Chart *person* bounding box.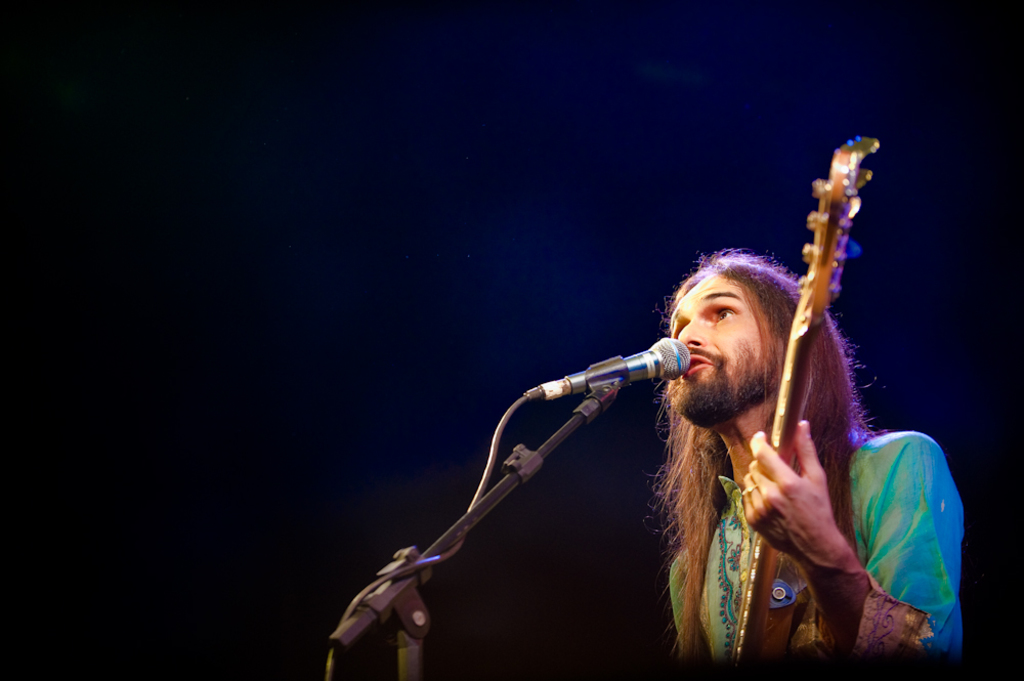
Charted: x1=669 y1=246 x2=961 y2=645.
